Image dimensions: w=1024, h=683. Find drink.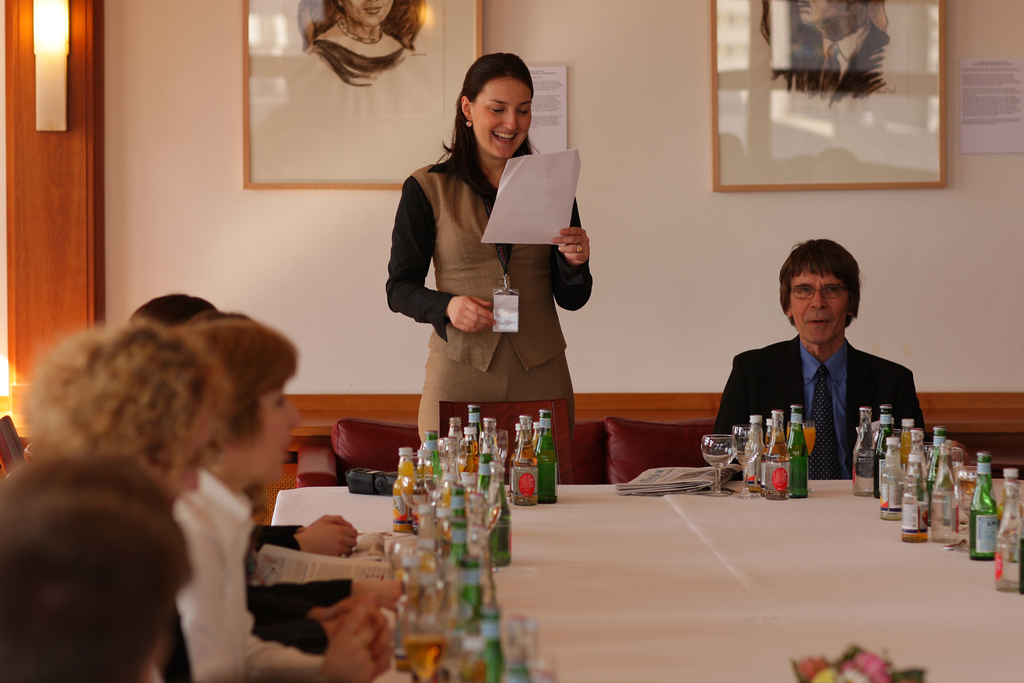
<bbox>876, 427, 894, 496</bbox>.
